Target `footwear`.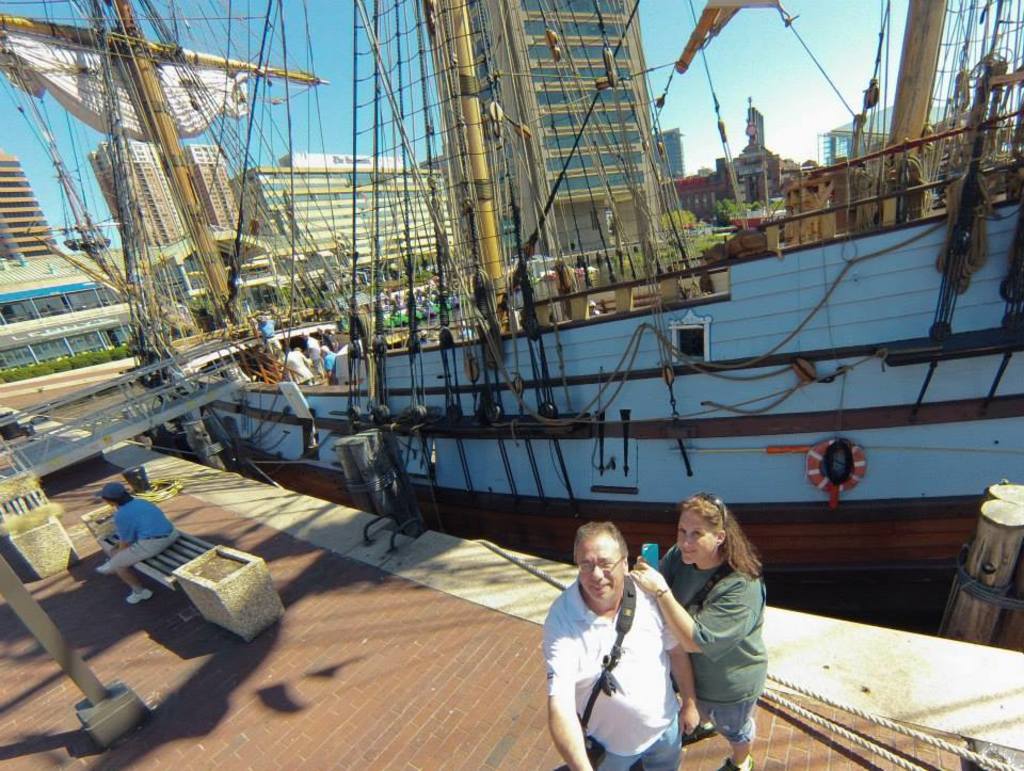
Target region: [126,587,158,605].
